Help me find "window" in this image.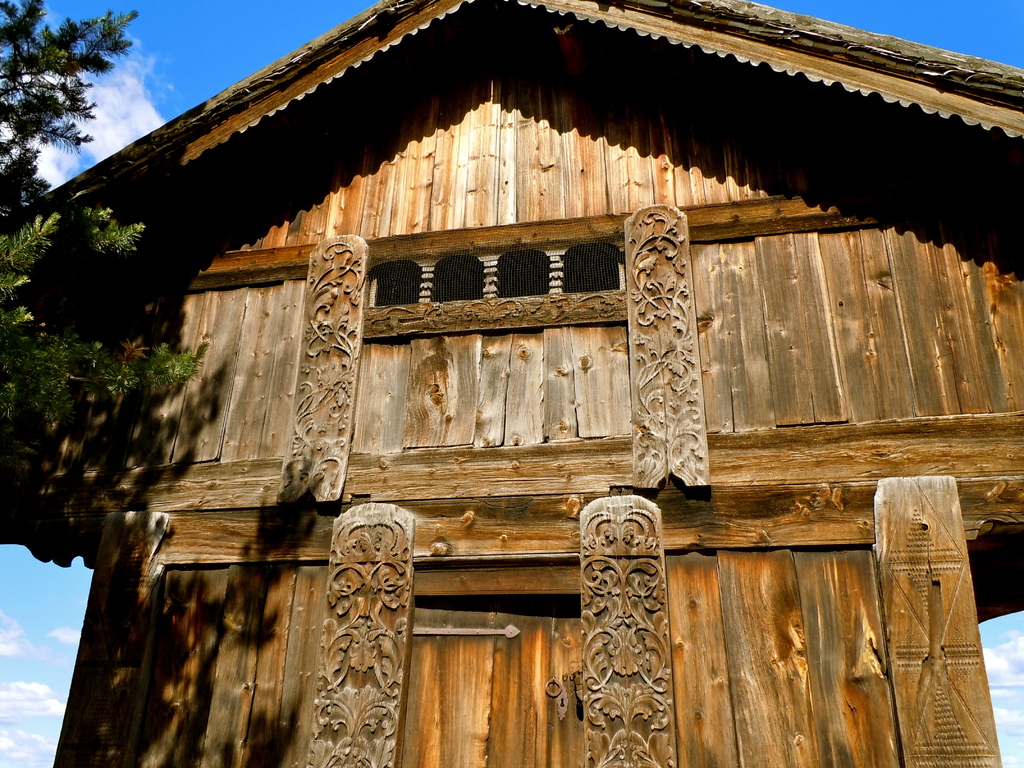
Found it: bbox(499, 243, 548, 296).
